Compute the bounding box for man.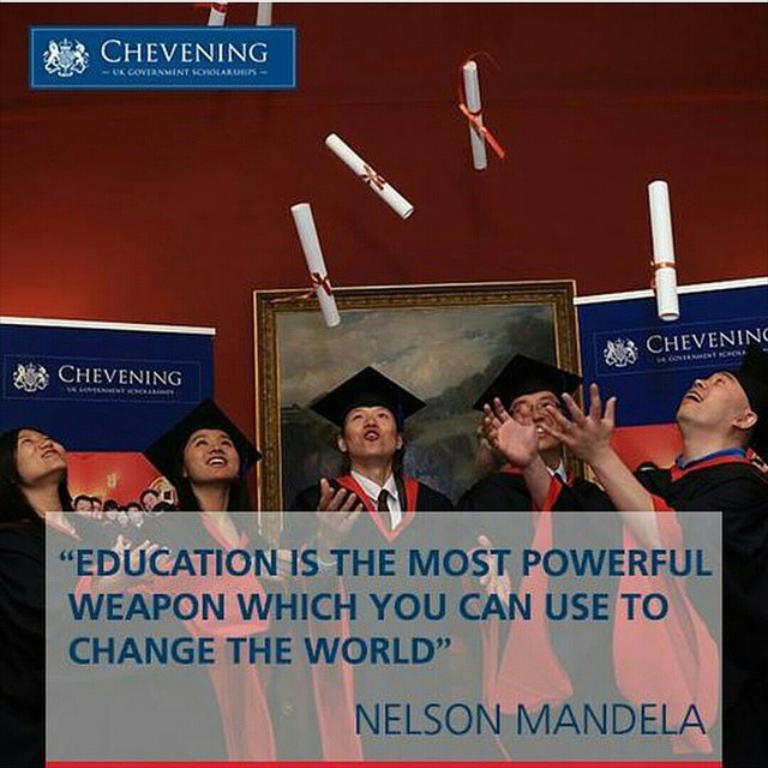
bbox=[283, 404, 461, 743].
